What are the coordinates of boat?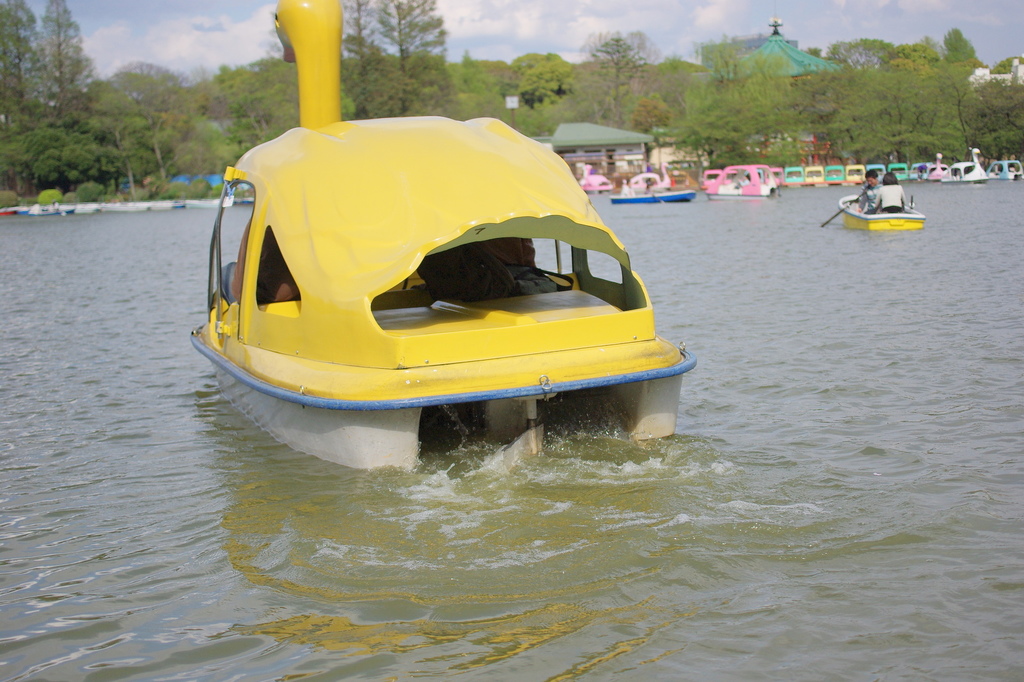
bbox=(813, 161, 942, 234).
